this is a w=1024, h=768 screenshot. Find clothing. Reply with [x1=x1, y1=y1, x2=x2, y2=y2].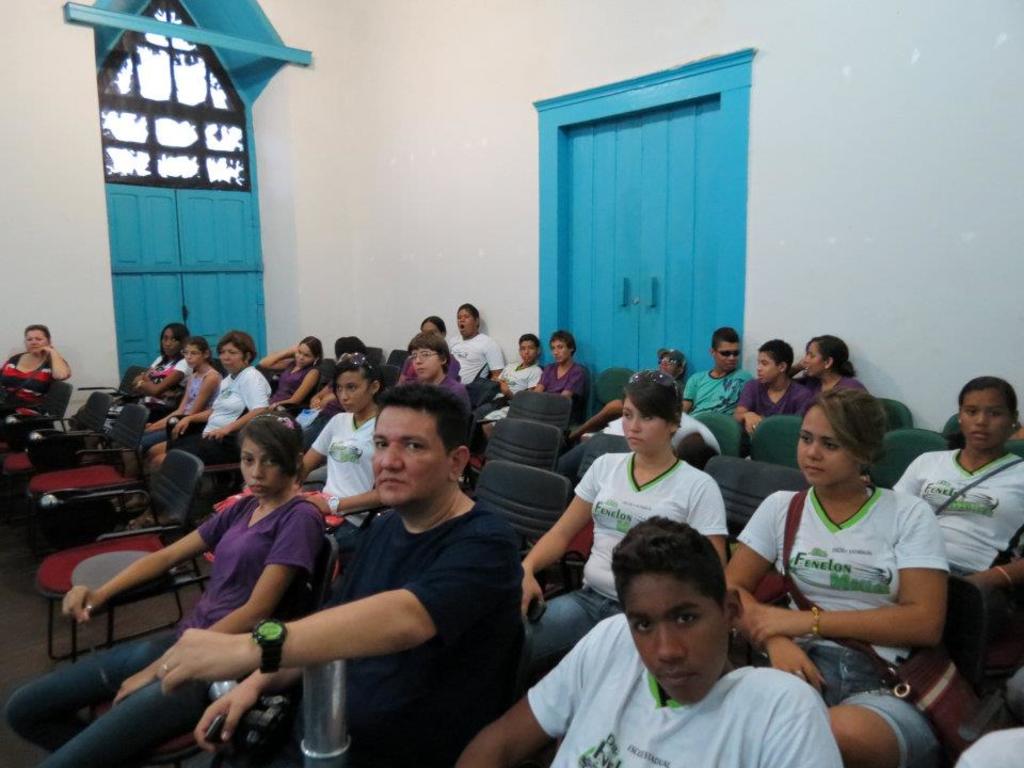
[x1=192, y1=361, x2=275, y2=449].
